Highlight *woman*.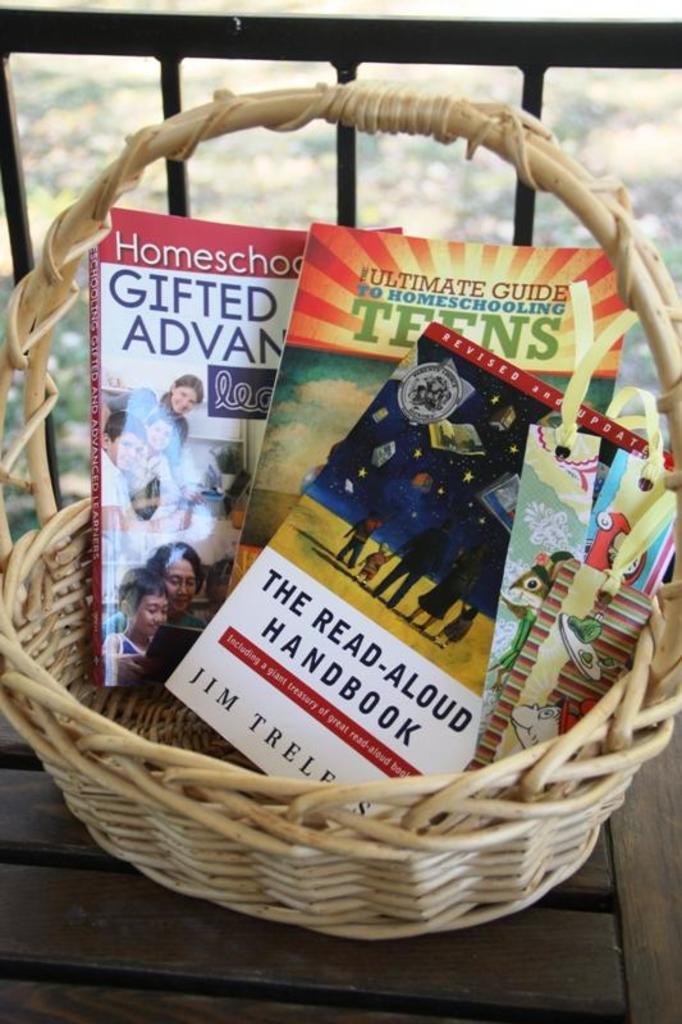
Highlighted region: BBox(111, 378, 196, 472).
